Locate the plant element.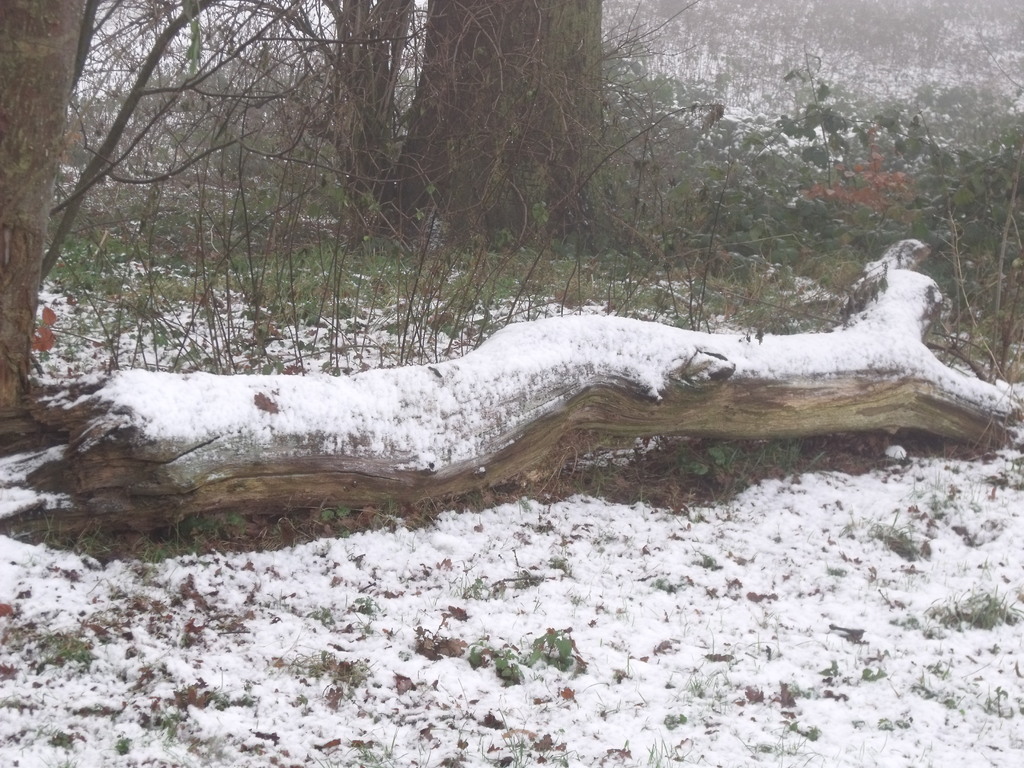
Element bbox: bbox=(91, 580, 132, 603).
